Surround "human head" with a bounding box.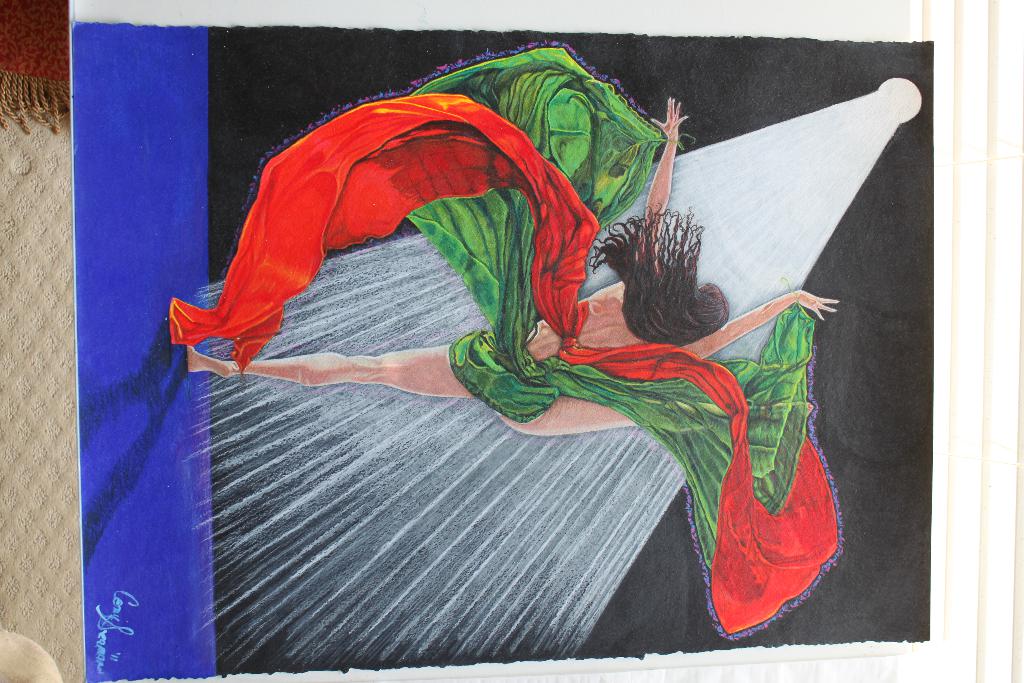
{"x1": 590, "y1": 206, "x2": 726, "y2": 347}.
